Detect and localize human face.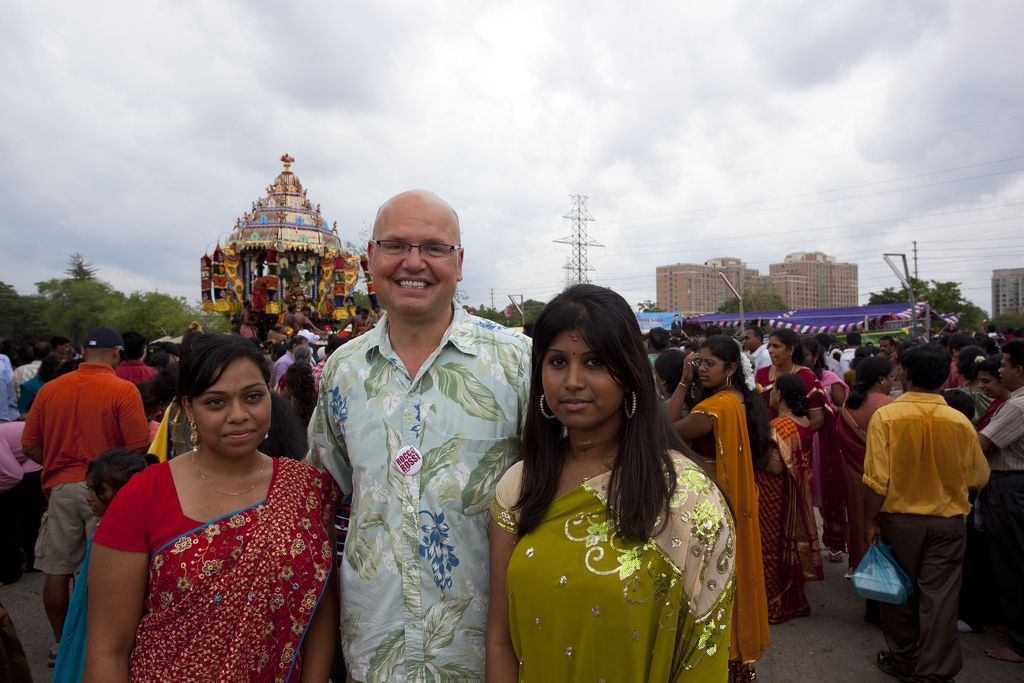
Localized at (x1=999, y1=343, x2=1023, y2=389).
